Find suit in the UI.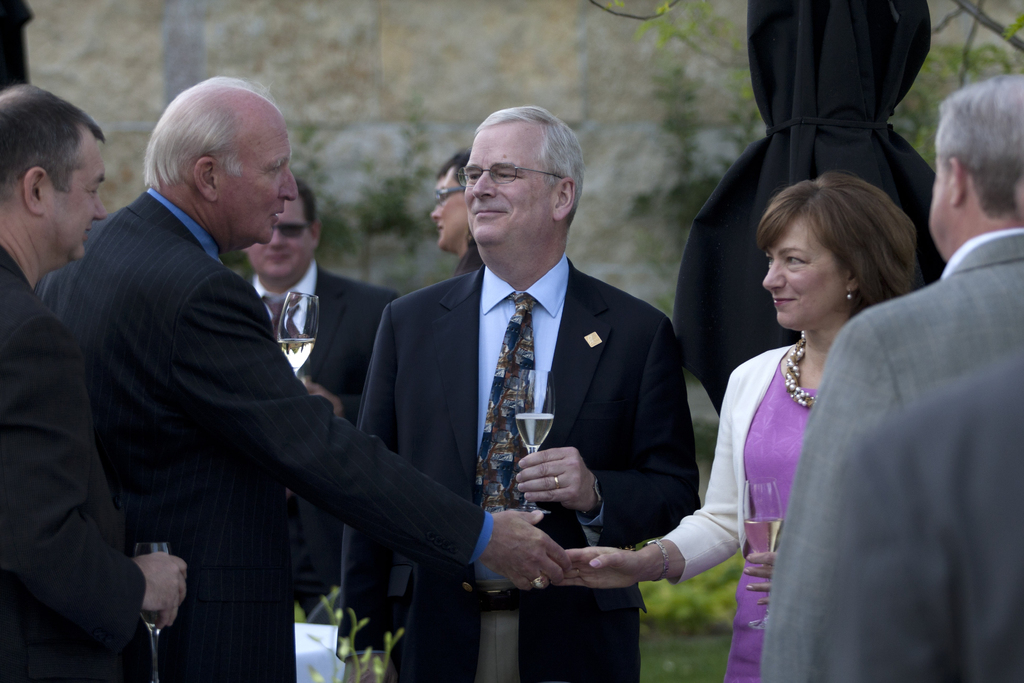
UI element at rect(813, 362, 1023, 682).
